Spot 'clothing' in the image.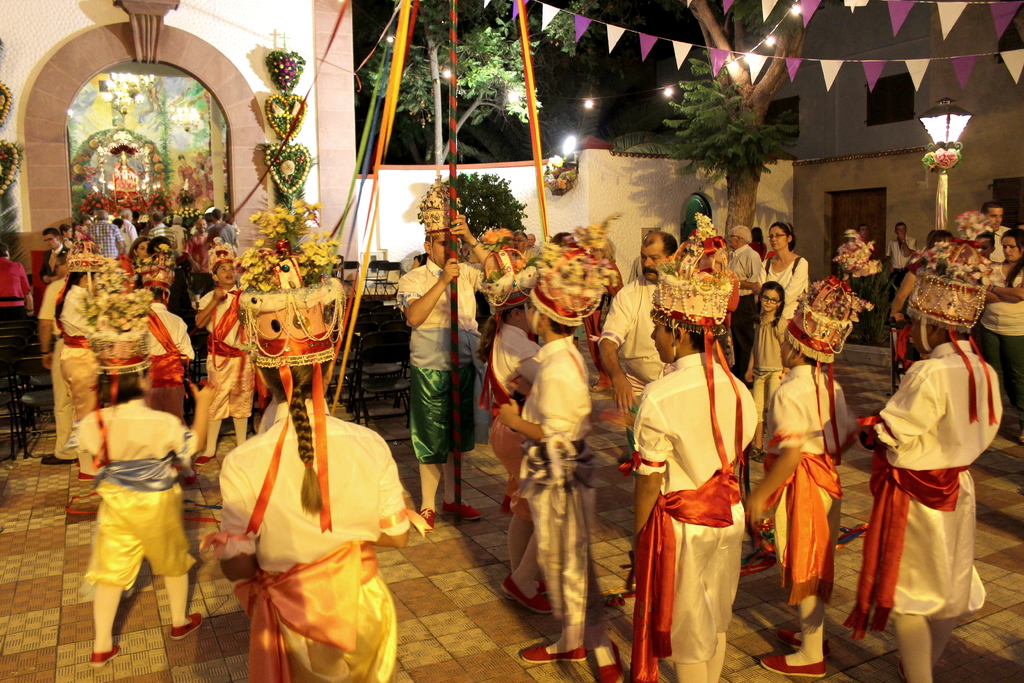
'clothing' found at <bbox>762, 257, 810, 321</bbox>.
